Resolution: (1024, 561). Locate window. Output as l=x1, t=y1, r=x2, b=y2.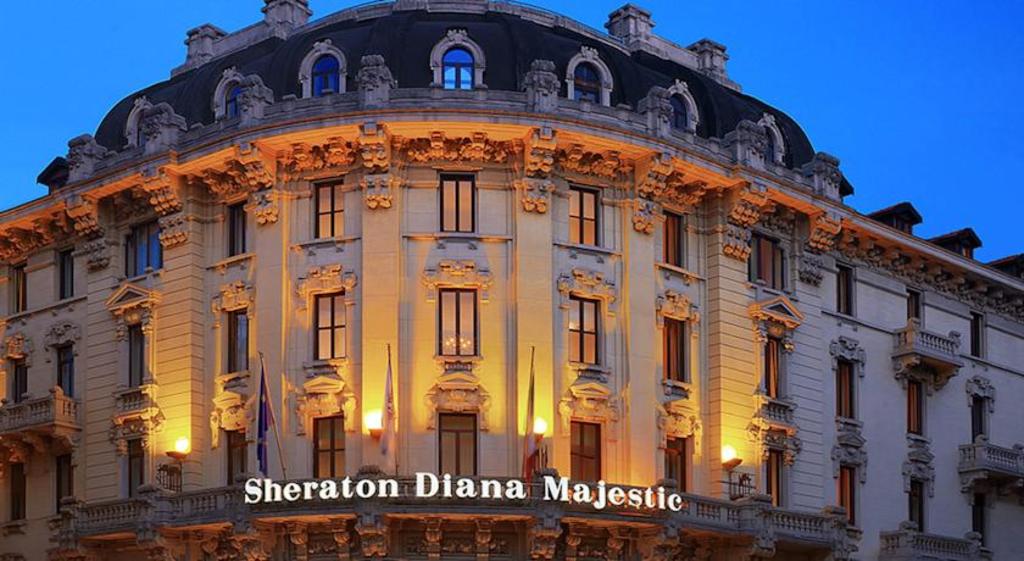
l=764, t=446, r=788, b=513.
